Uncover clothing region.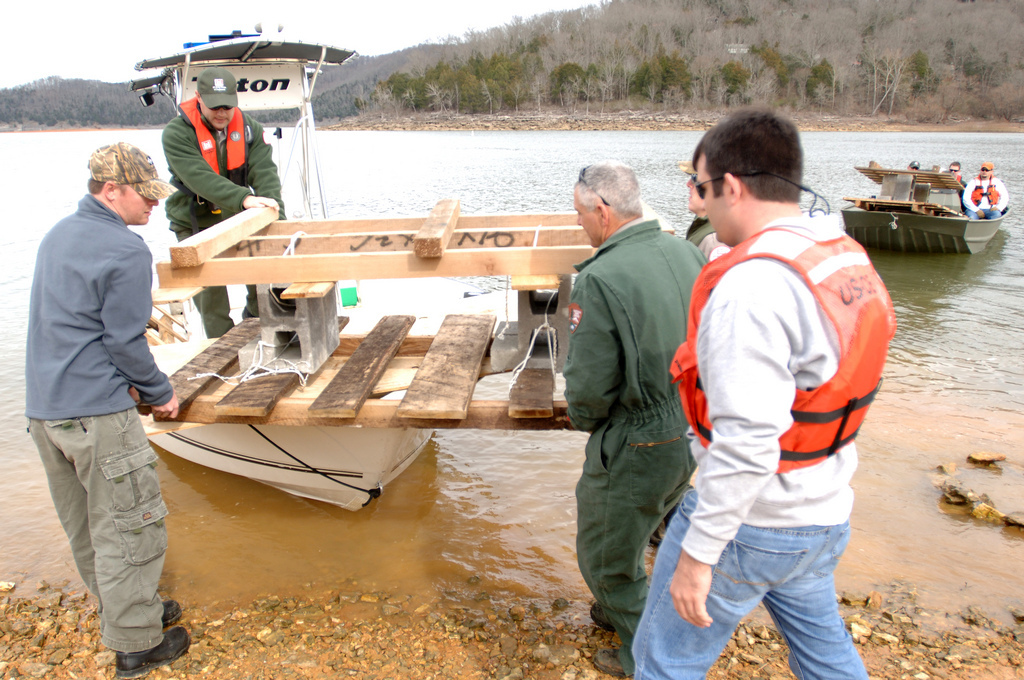
Uncovered: {"x1": 550, "y1": 154, "x2": 724, "y2": 654}.
